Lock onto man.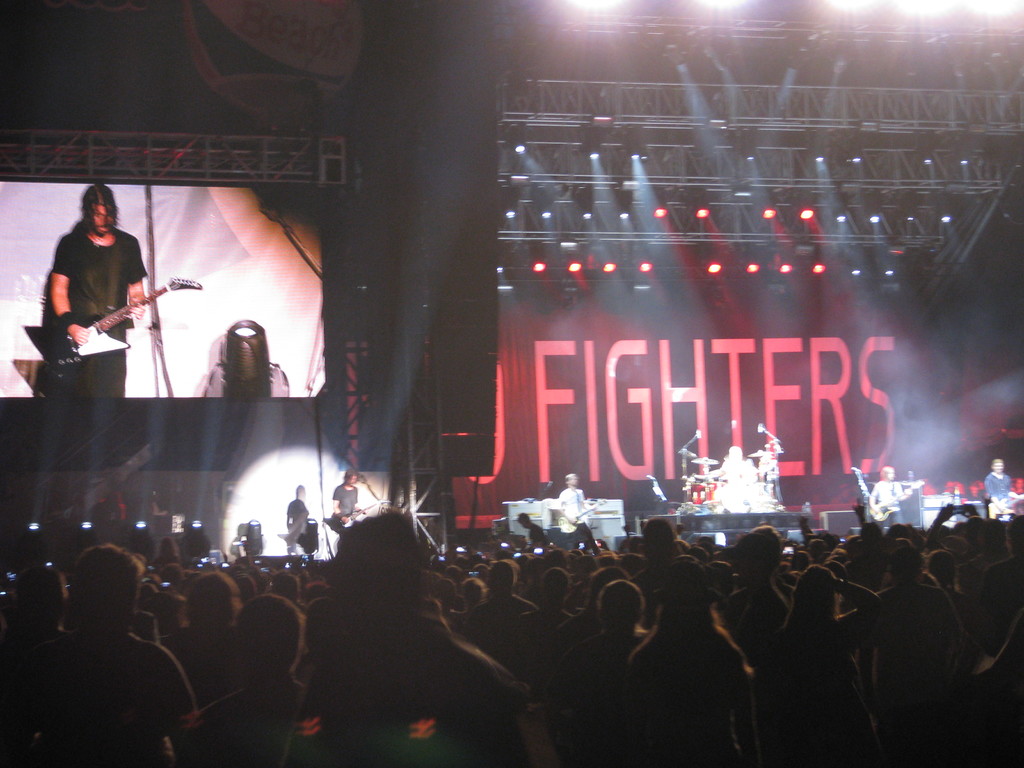
Locked: Rect(559, 475, 589, 525).
